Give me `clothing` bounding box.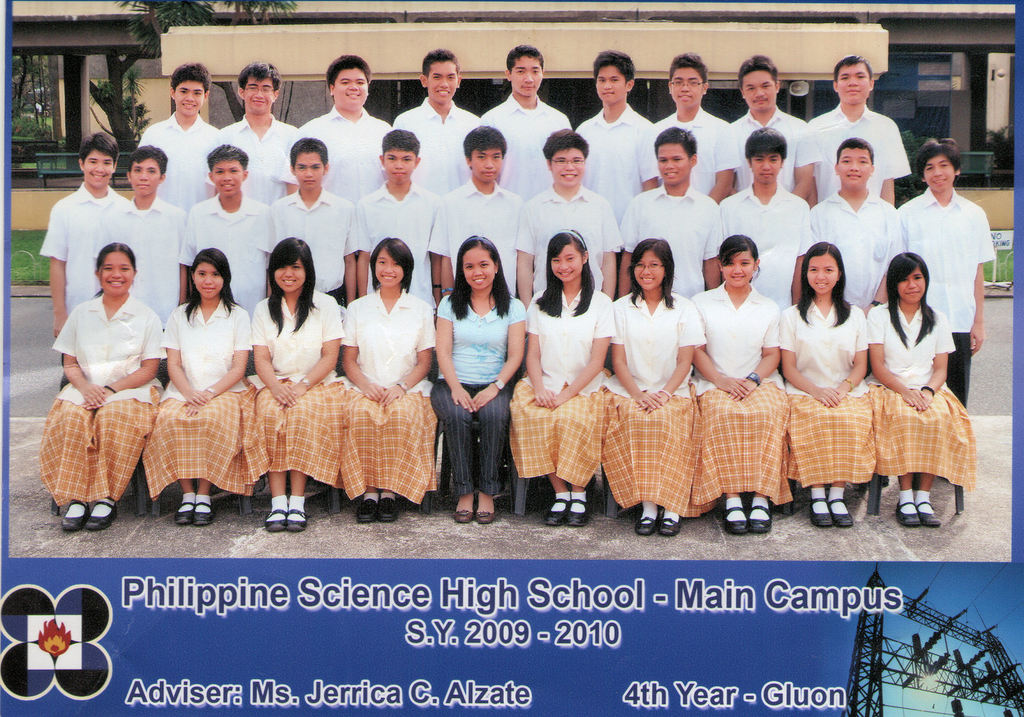
bbox=[31, 88, 998, 520].
